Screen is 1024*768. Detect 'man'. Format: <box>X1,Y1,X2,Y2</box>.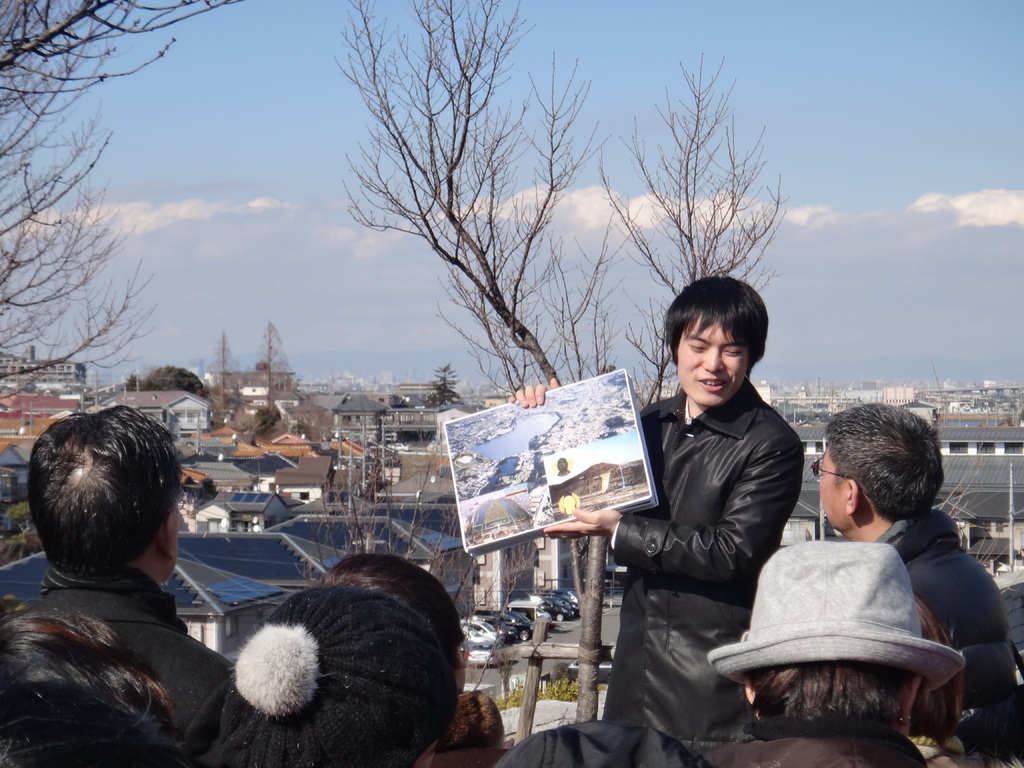
<box>0,400,236,767</box>.
